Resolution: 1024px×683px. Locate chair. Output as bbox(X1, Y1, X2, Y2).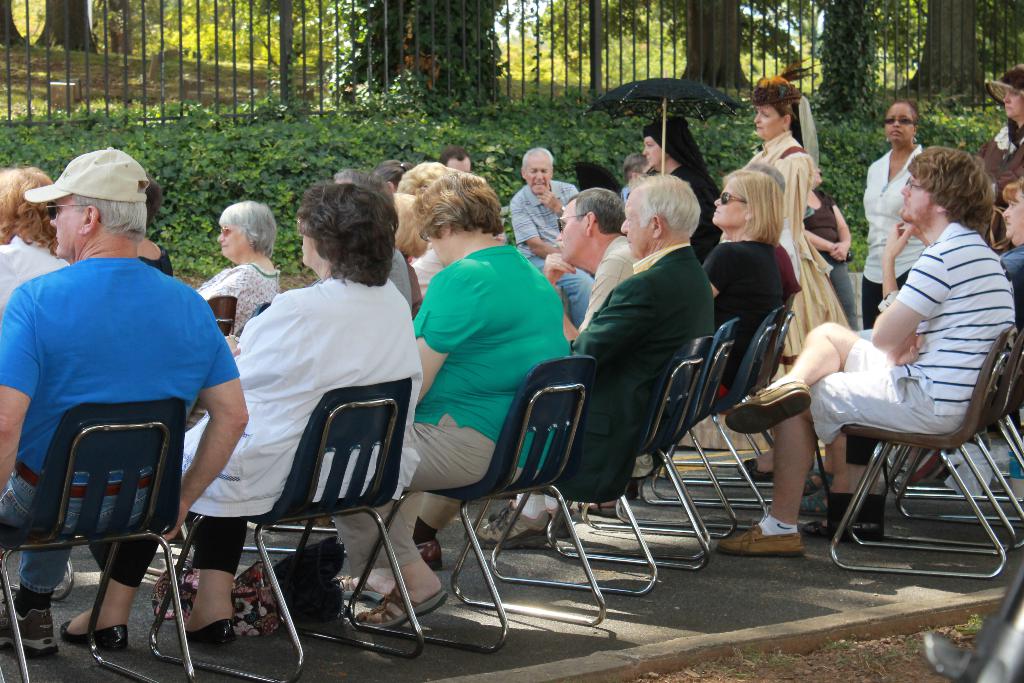
bbox(556, 320, 737, 576).
